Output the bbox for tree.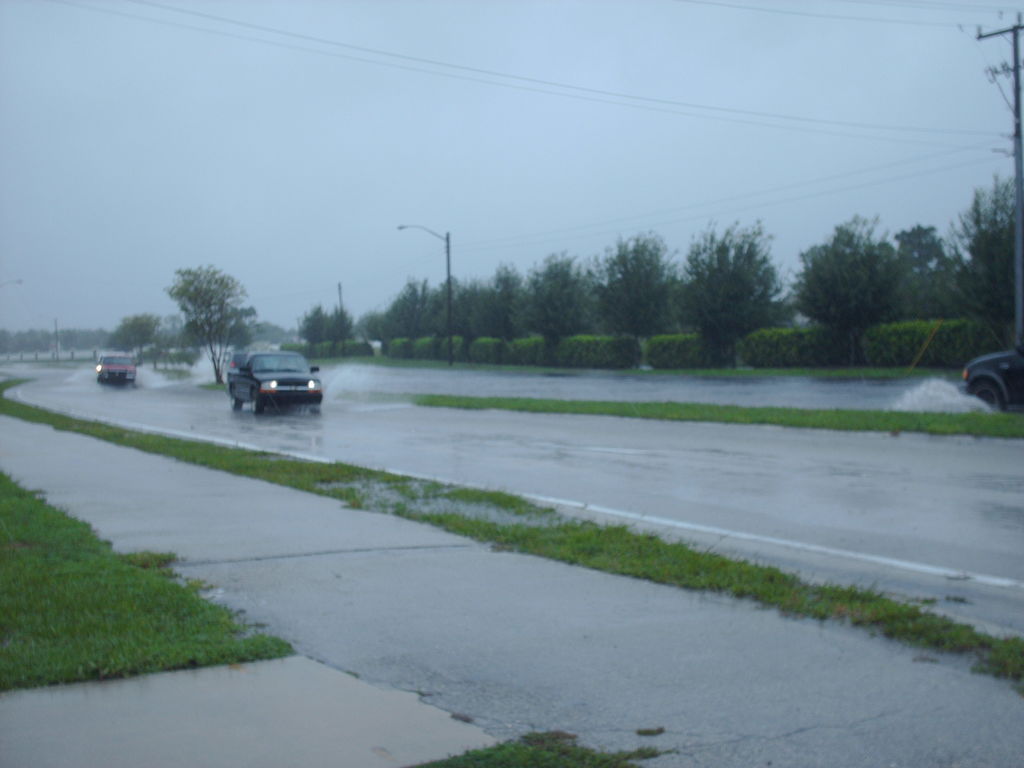
(789, 214, 902, 333).
